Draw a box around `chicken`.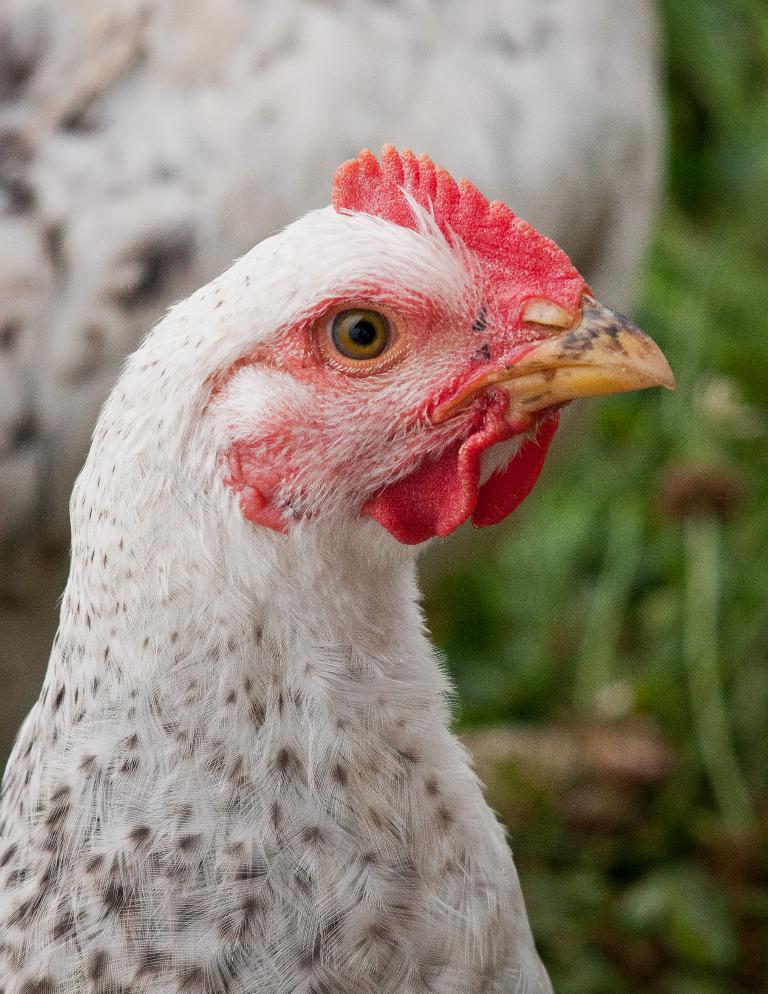
{"x1": 0, "y1": 150, "x2": 692, "y2": 962}.
